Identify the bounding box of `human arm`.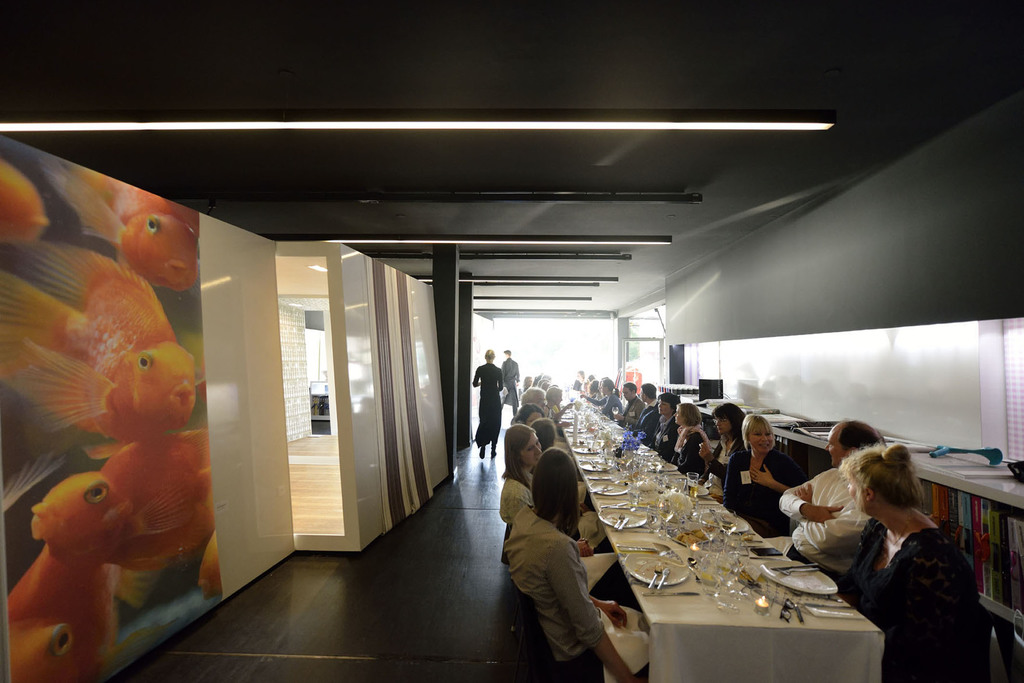
crop(799, 481, 870, 556).
